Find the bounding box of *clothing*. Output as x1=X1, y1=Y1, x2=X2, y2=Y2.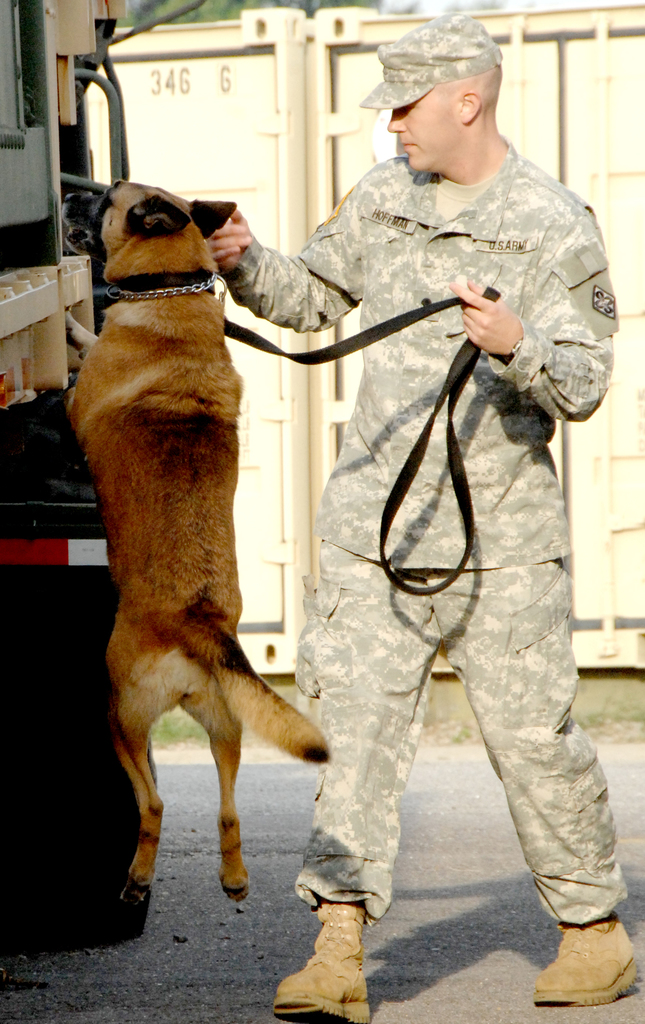
x1=235, y1=86, x2=602, y2=937.
